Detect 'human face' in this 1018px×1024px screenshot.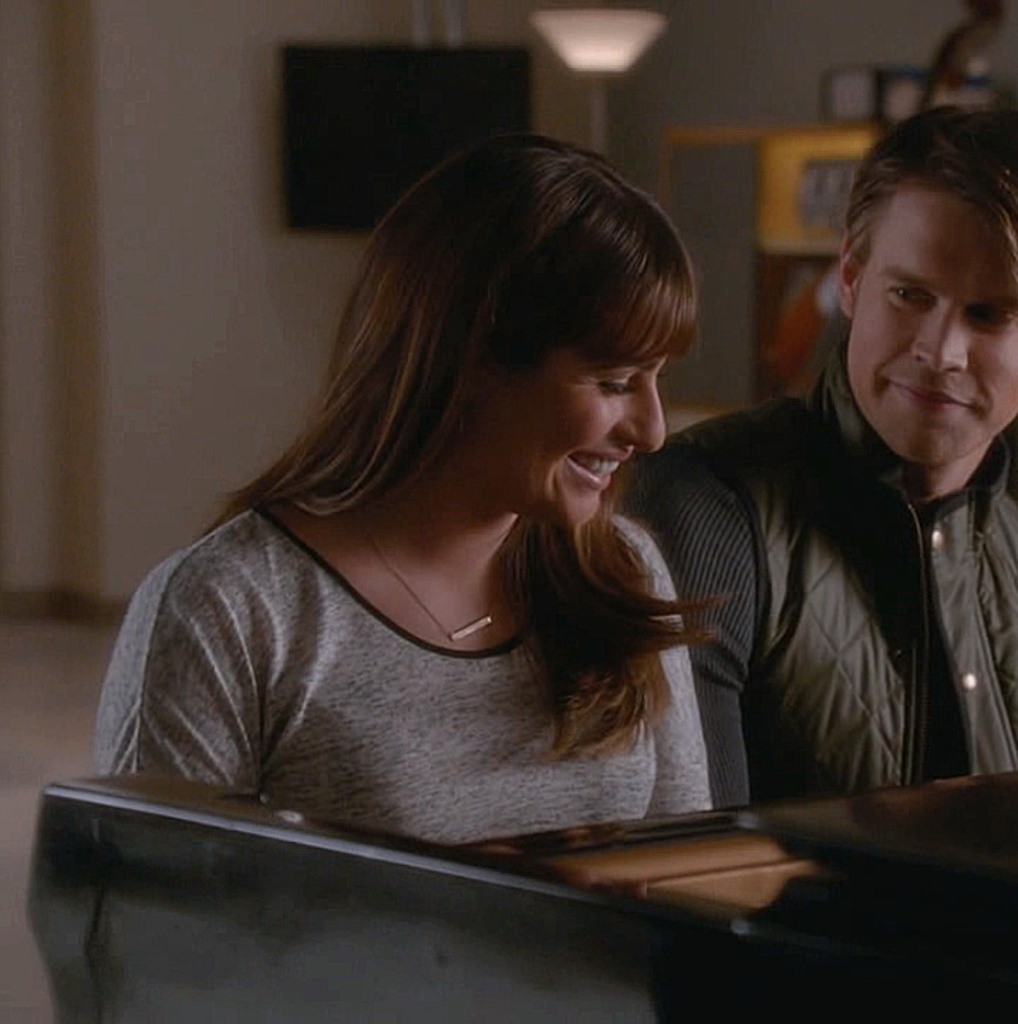
Detection: detection(846, 172, 1017, 466).
